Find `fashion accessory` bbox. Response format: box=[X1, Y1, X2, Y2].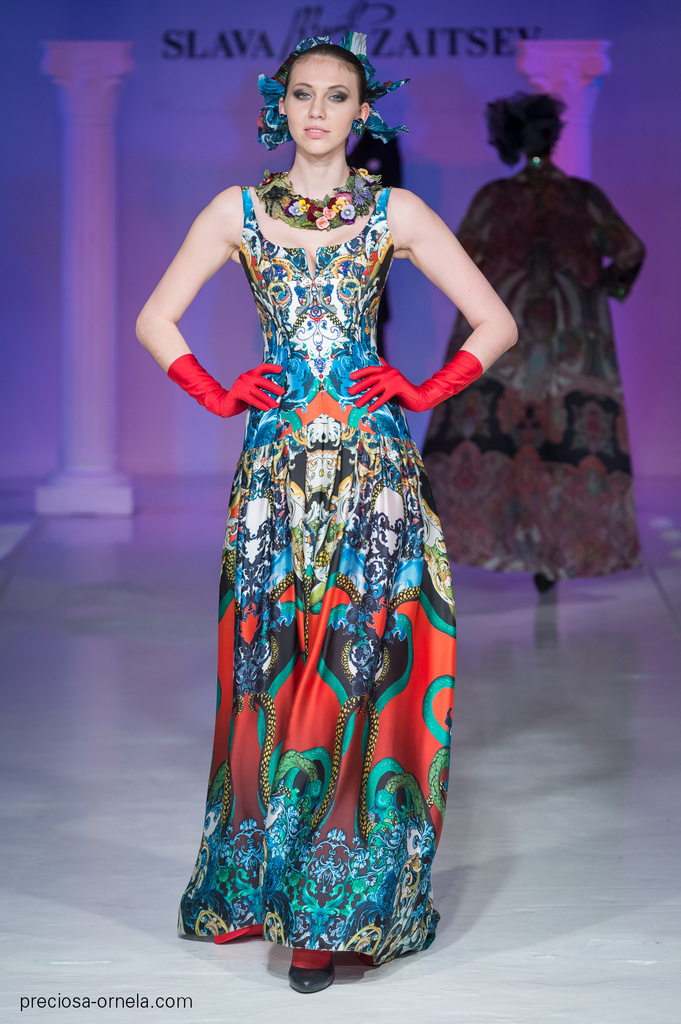
box=[534, 573, 557, 596].
